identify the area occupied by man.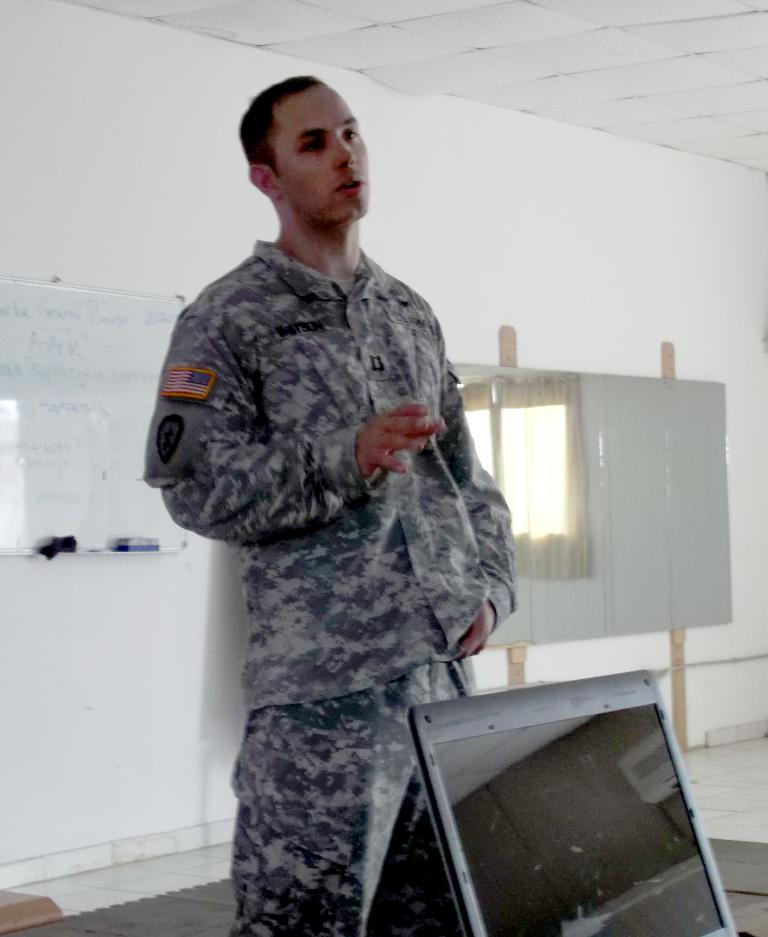
Area: select_region(143, 76, 510, 936).
